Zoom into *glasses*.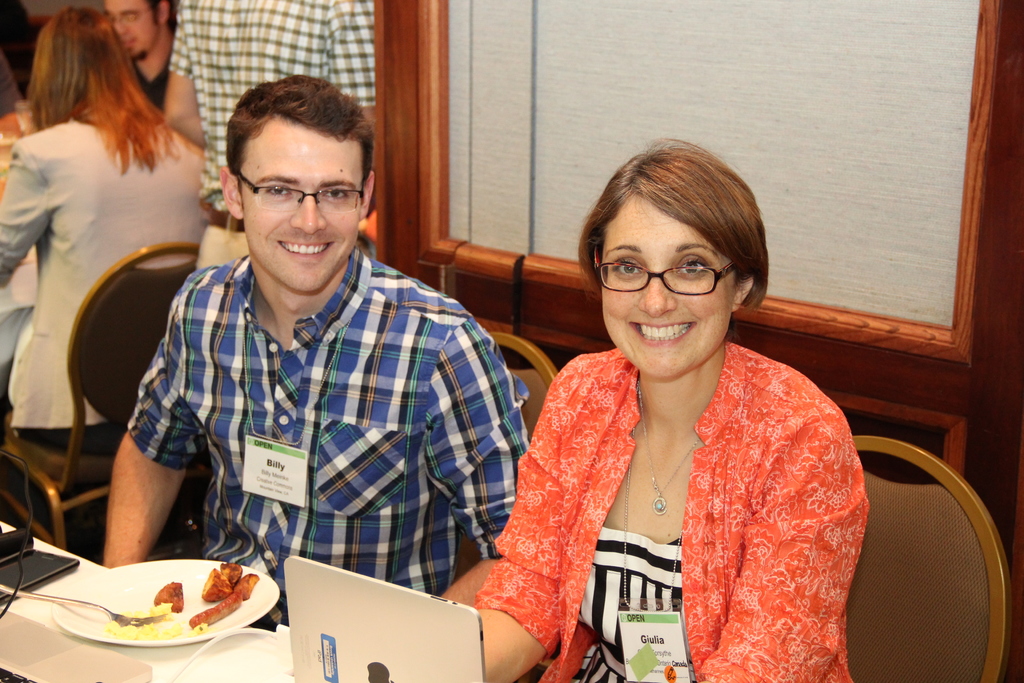
Zoom target: (left=591, top=243, right=739, bottom=295).
